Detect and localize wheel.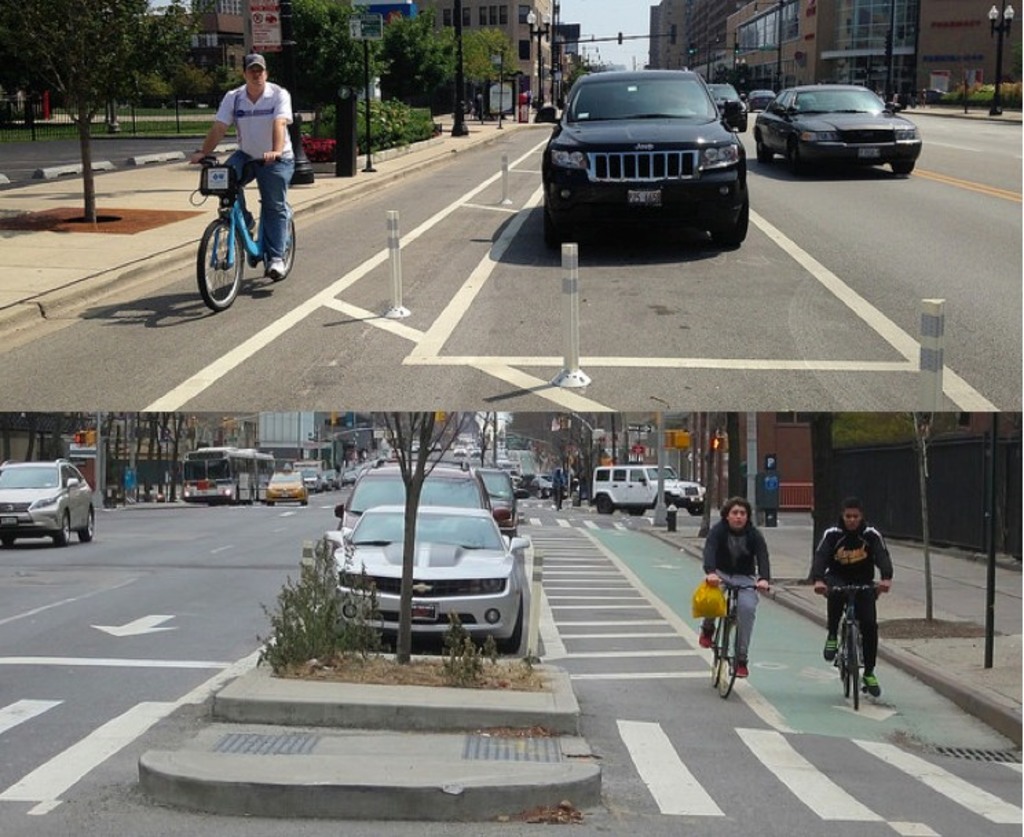
Localized at rect(705, 613, 725, 683).
